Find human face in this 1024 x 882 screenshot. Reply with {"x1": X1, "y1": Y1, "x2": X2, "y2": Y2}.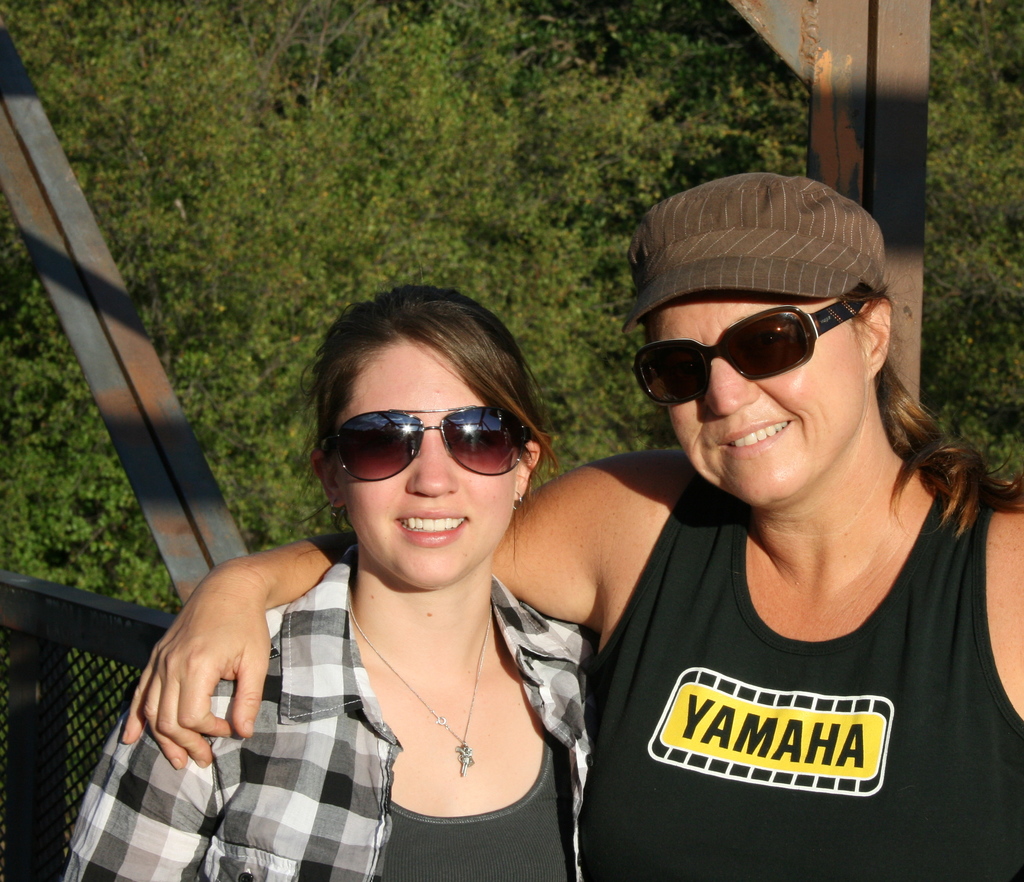
{"x1": 648, "y1": 295, "x2": 861, "y2": 512}.
